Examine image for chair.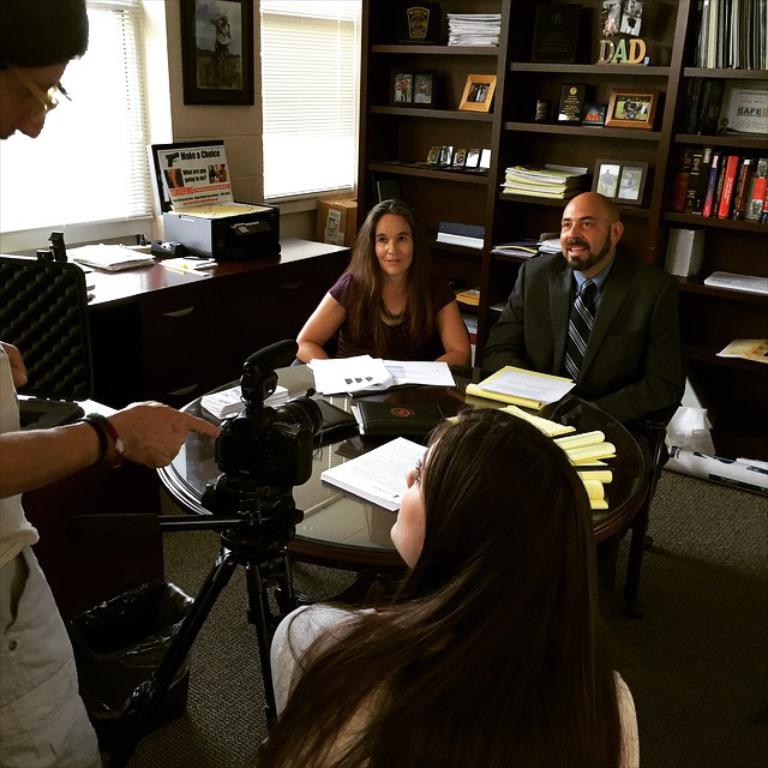
Examination result: 605 287 698 606.
